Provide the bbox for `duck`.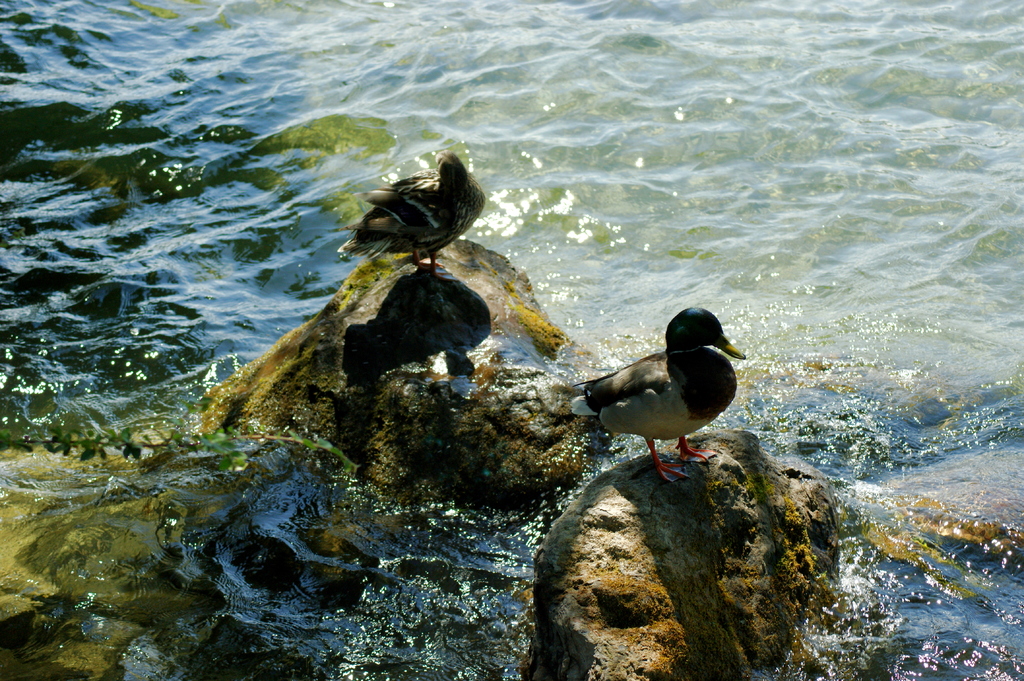
select_region(569, 307, 749, 485).
